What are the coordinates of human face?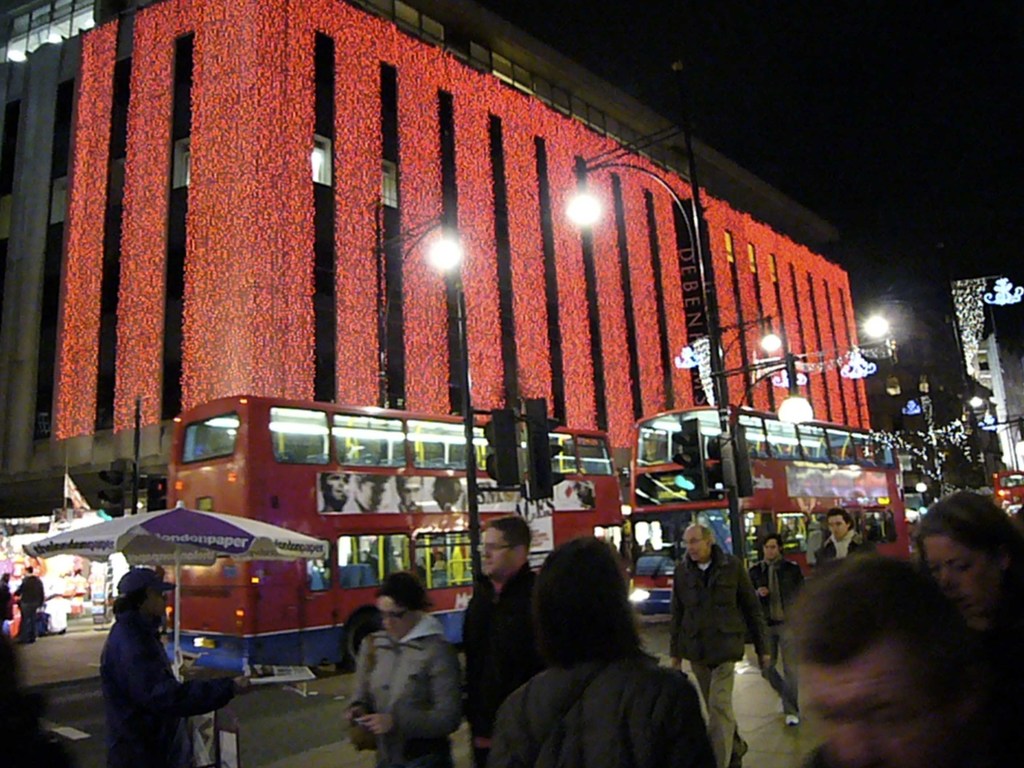
crop(401, 474, 424, 511).
